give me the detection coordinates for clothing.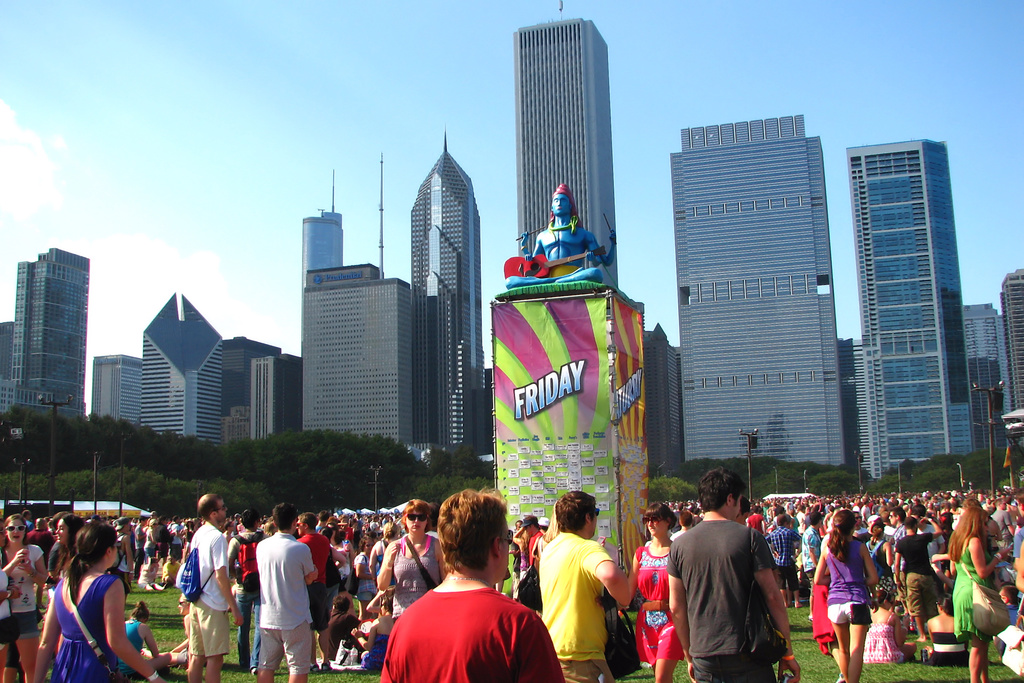
x1=800 y1=530 x2=822 y2=591.
